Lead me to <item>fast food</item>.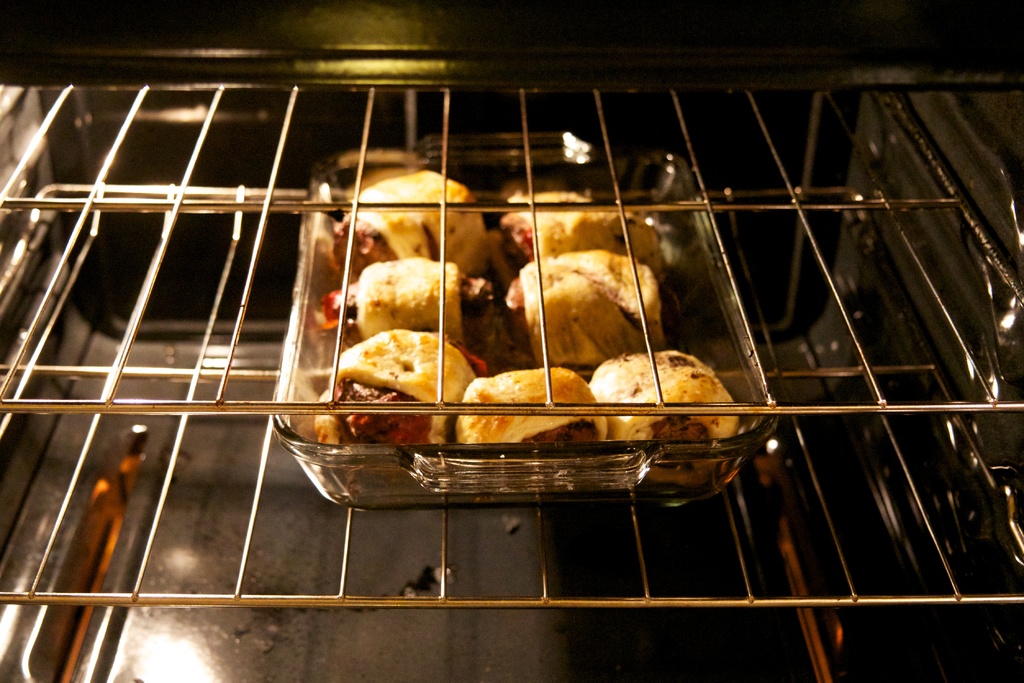
Lead to (342, 252, 472, 336).
